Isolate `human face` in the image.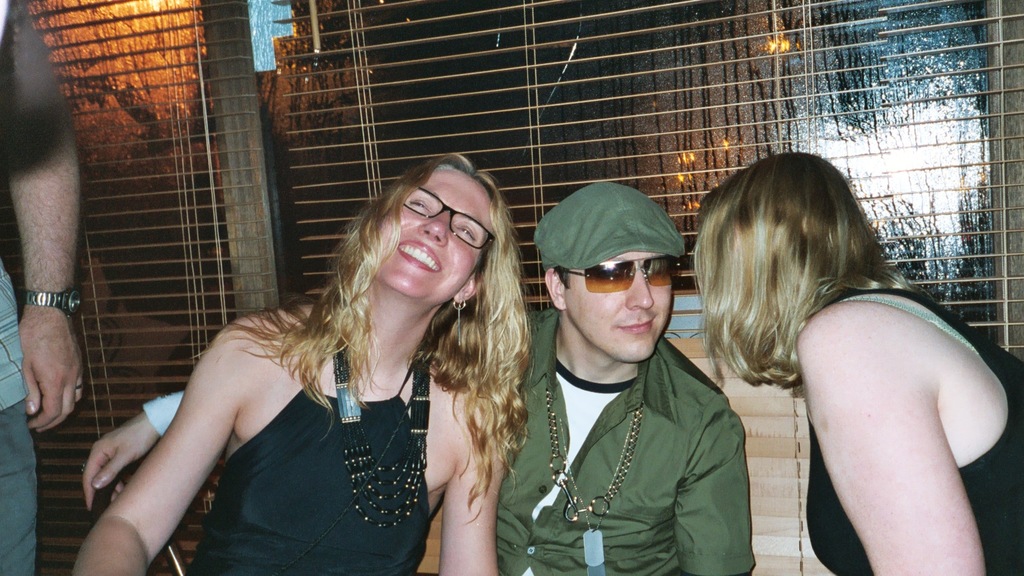
Isolated region: <box>558,245,676,365</box>.
